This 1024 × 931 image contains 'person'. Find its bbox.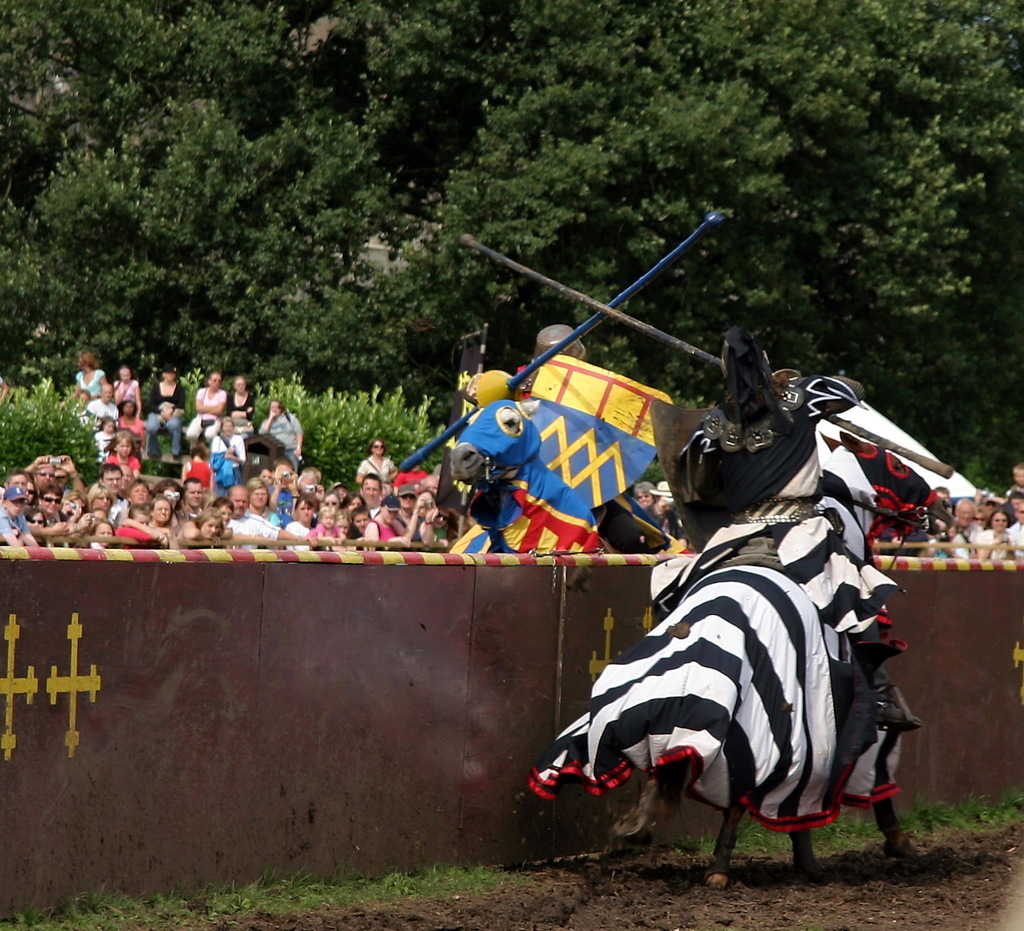
[187, 362, 227, 449].
